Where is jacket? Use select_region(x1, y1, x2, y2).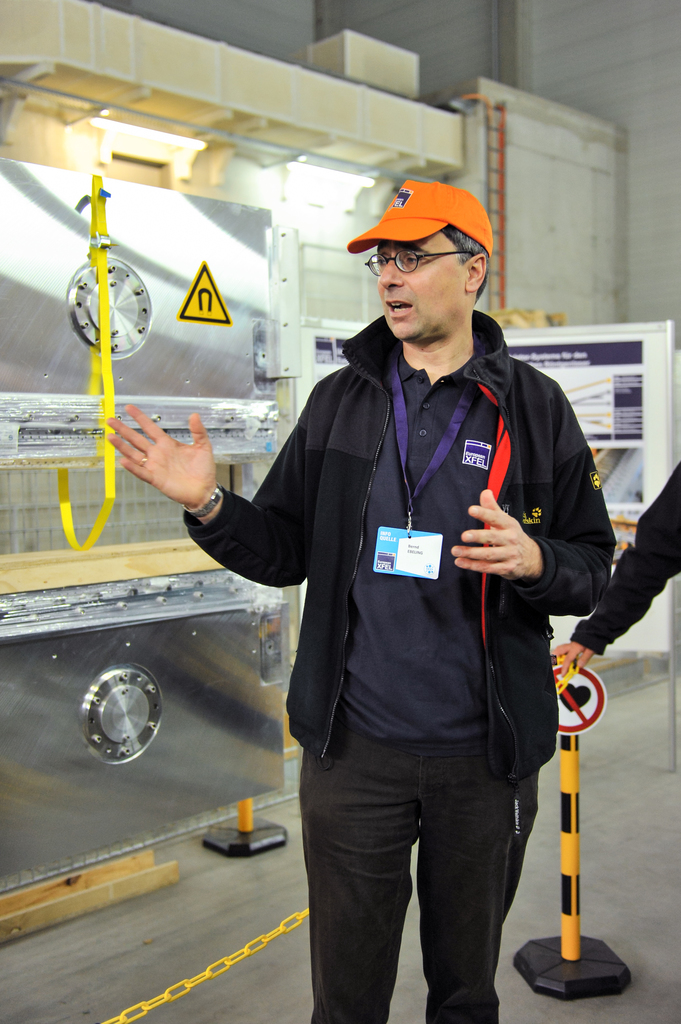
select_region(192, 328, 617, 747).
